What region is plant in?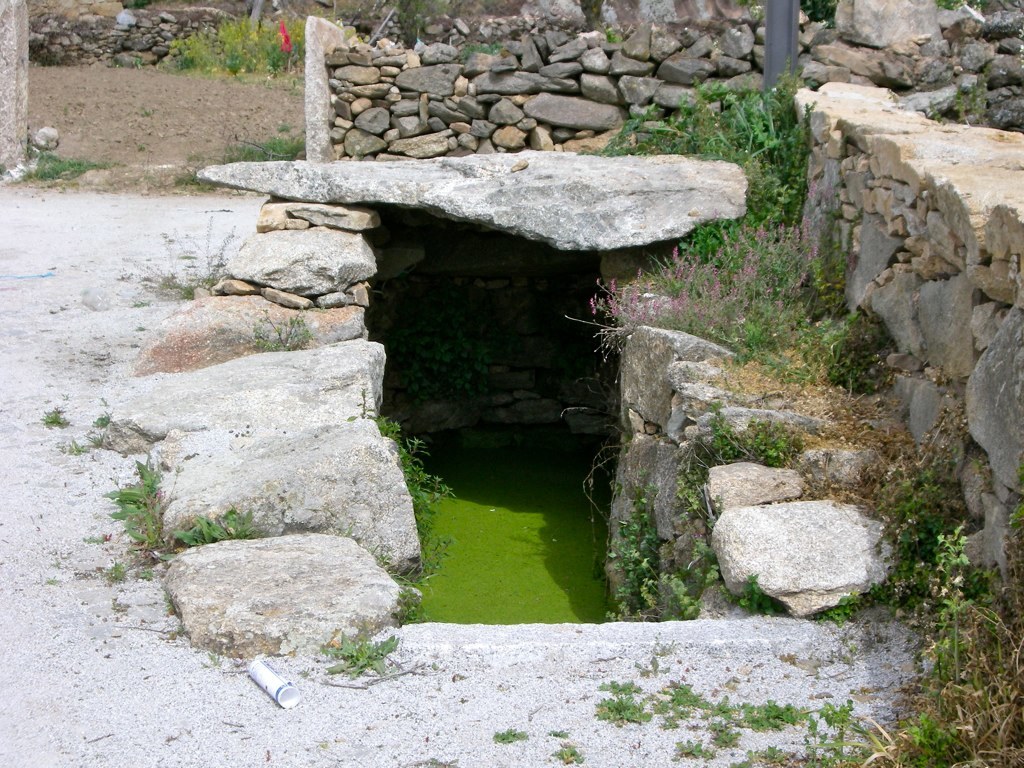
{"x1": 821, "y1": 695, "x2": 856, "y2": 734}.
